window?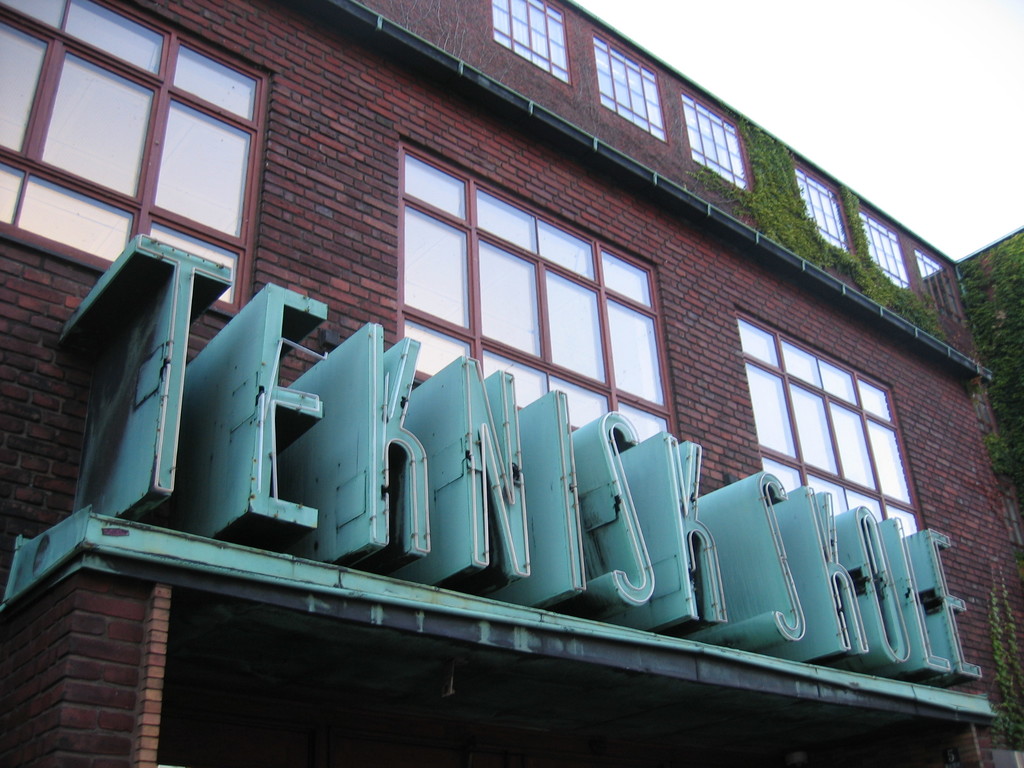
[left=0, top=0, right=271, bottom=323]
